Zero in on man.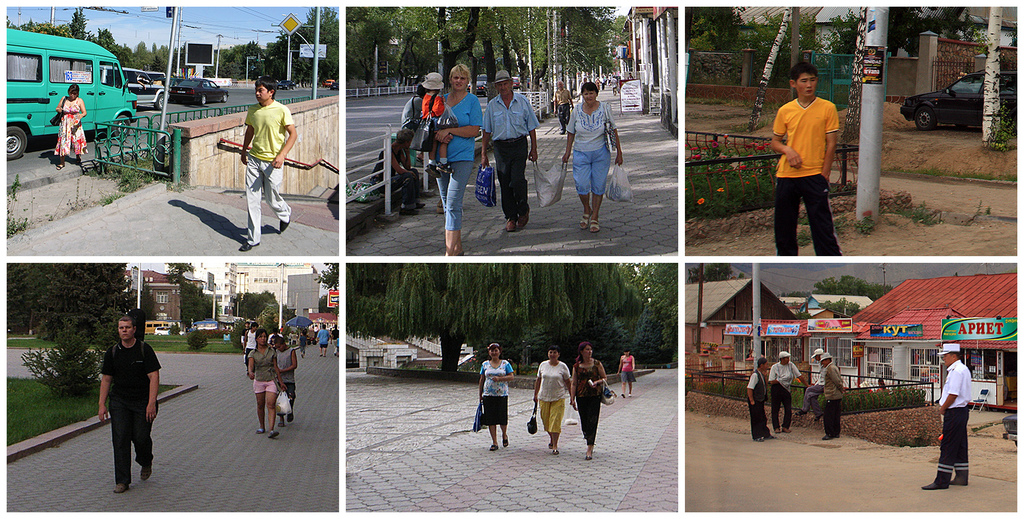
Zeroed in: [797,348,823,421].
